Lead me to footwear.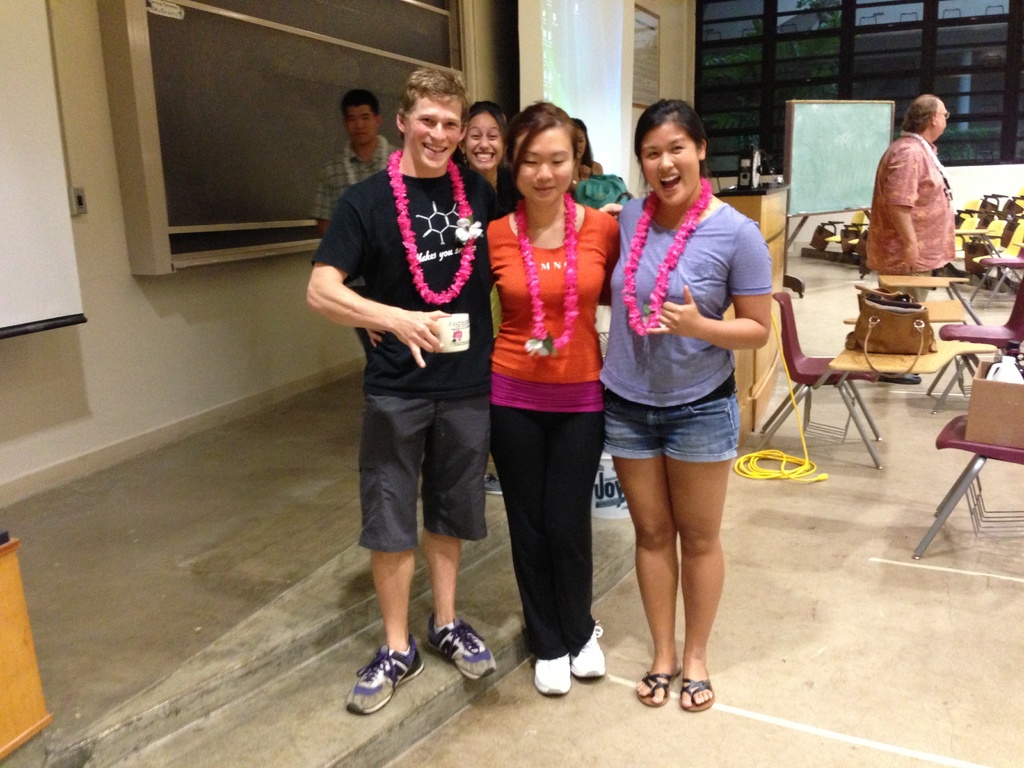
Lead to l=530, t=653, r=570, b=692.
